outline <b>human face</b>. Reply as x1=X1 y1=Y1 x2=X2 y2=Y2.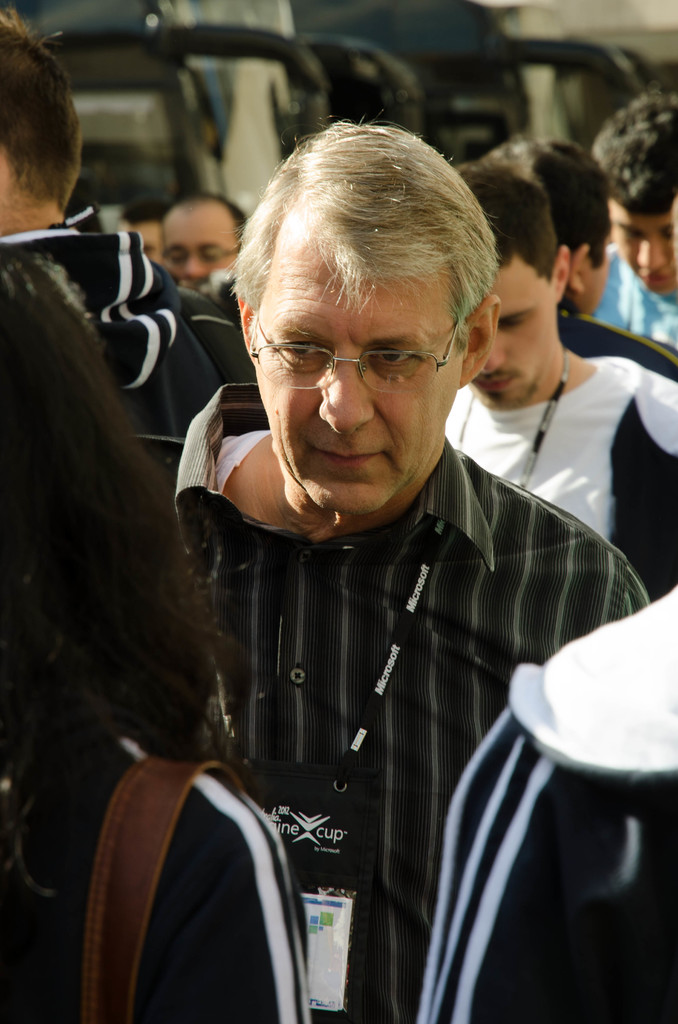
x1=611 y1=189 x2=677 y2=301.
